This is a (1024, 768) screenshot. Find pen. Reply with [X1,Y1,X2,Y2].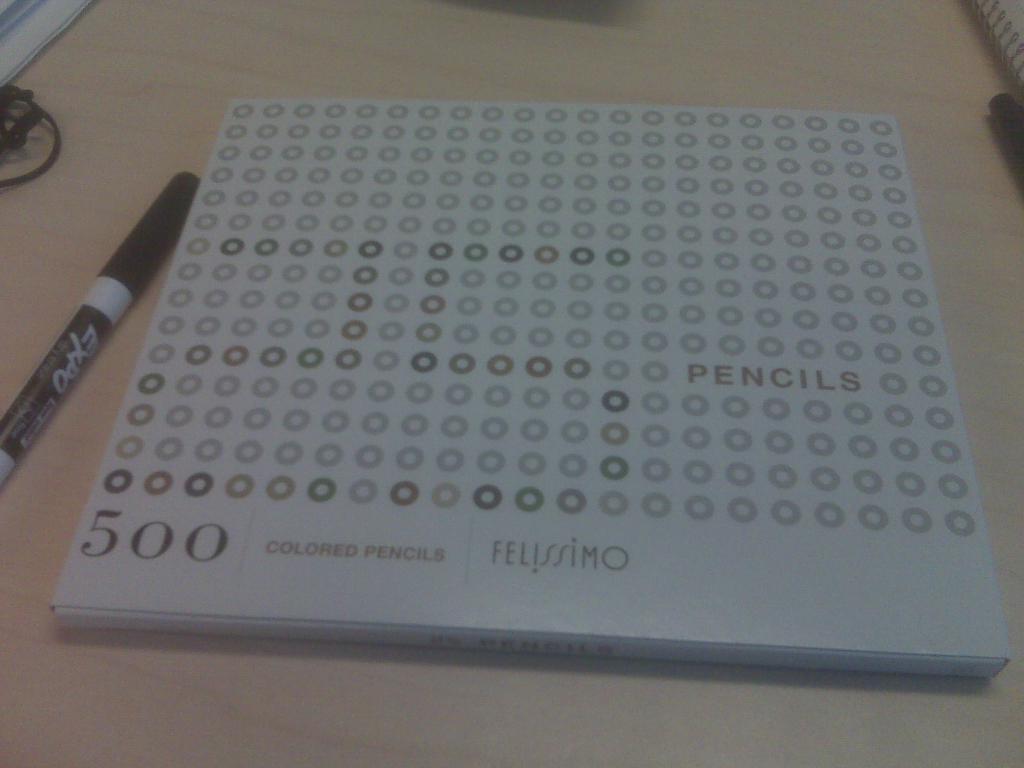
[0,166,212,481].
